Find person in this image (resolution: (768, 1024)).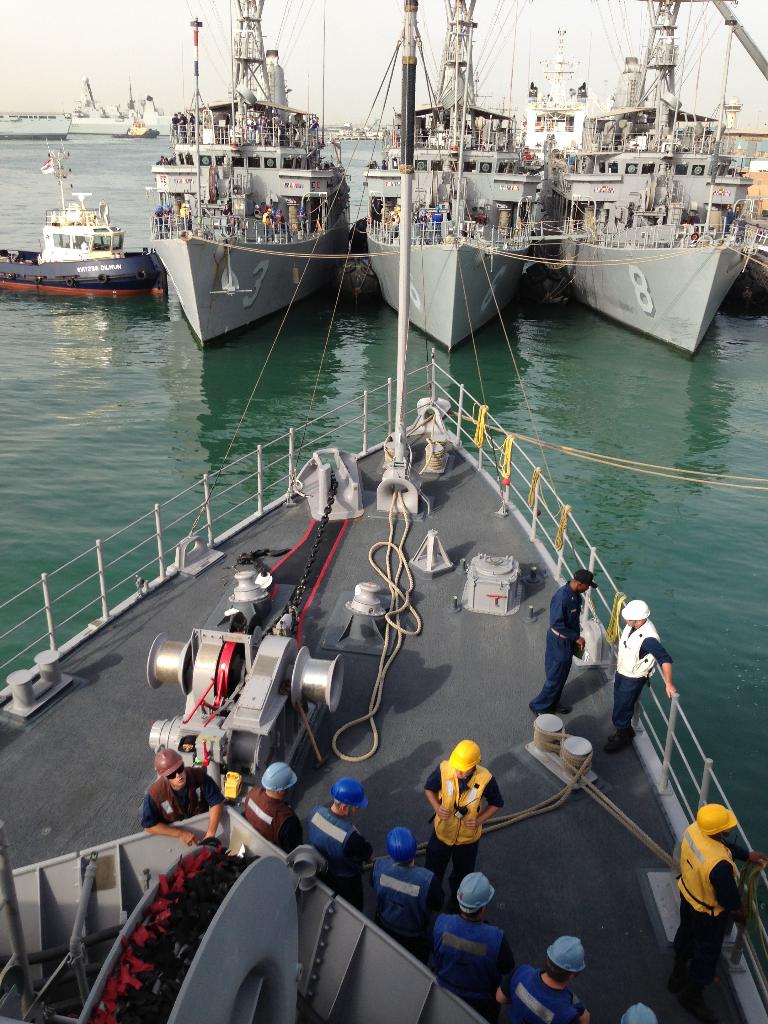
620:1002:658:1023.
